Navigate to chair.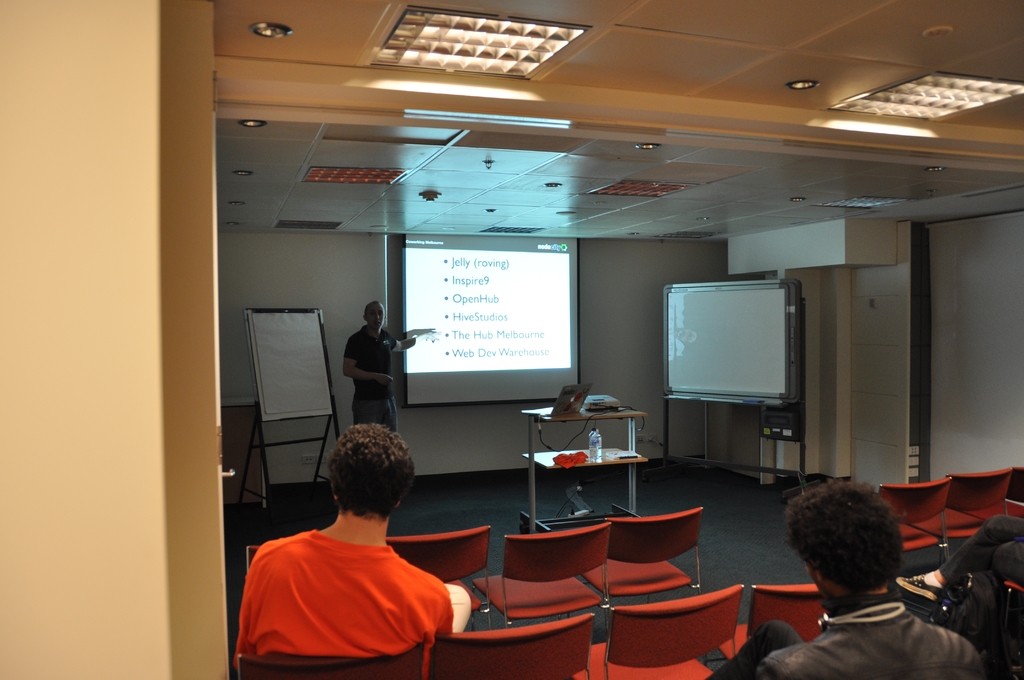
Navigation target: box=[591, 502, 729, 604].
